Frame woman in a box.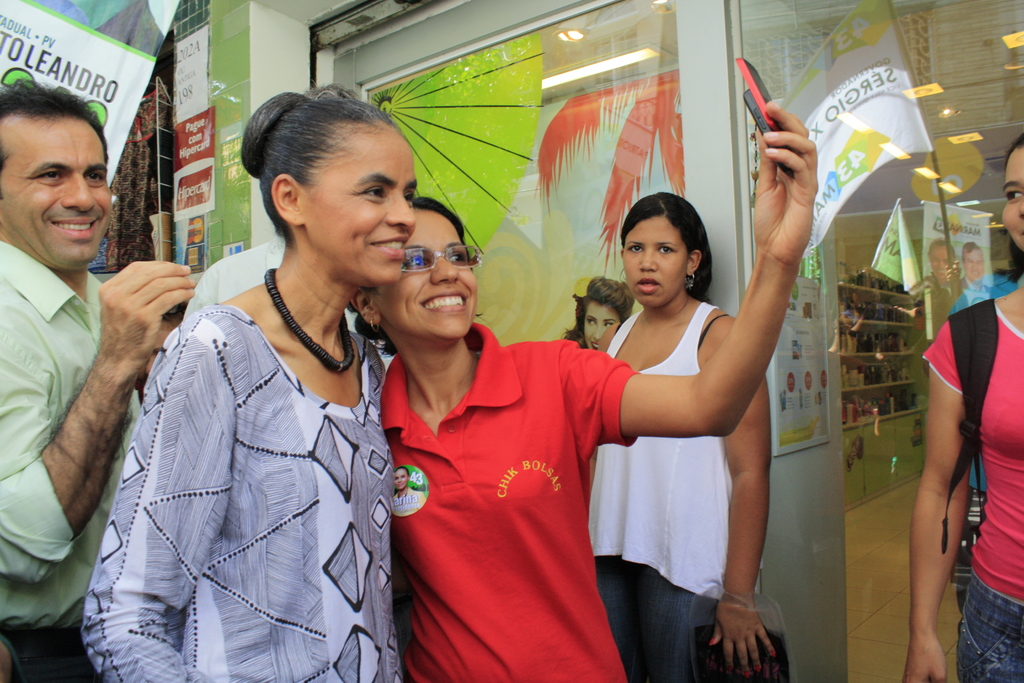
locate(561, 274, 634, 347).
